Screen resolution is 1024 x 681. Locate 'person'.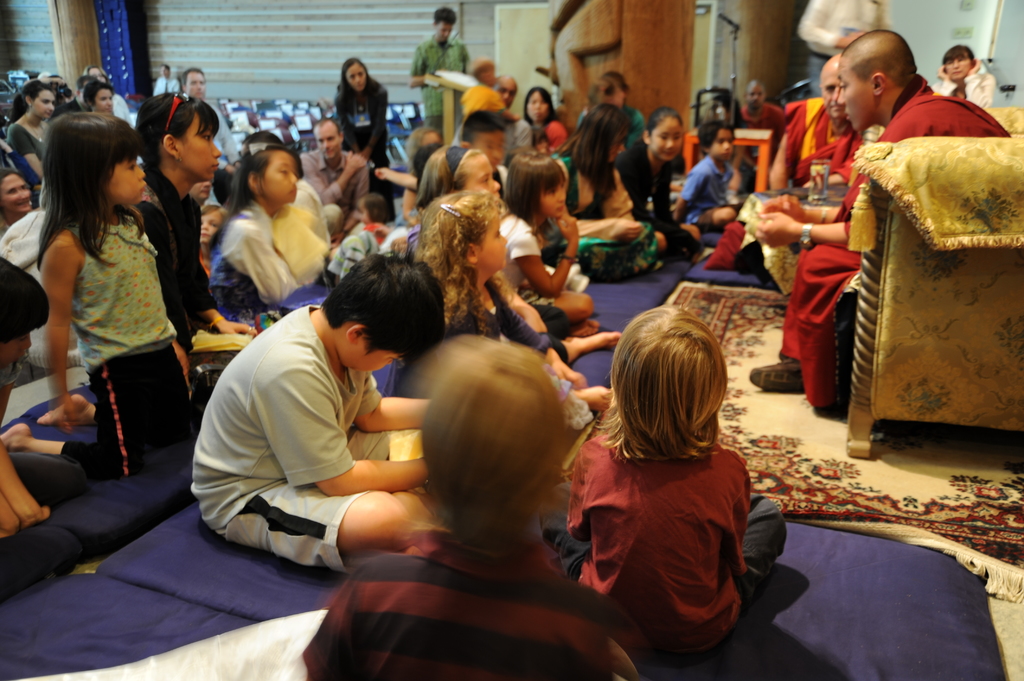
[562, 297, 791, 680].
